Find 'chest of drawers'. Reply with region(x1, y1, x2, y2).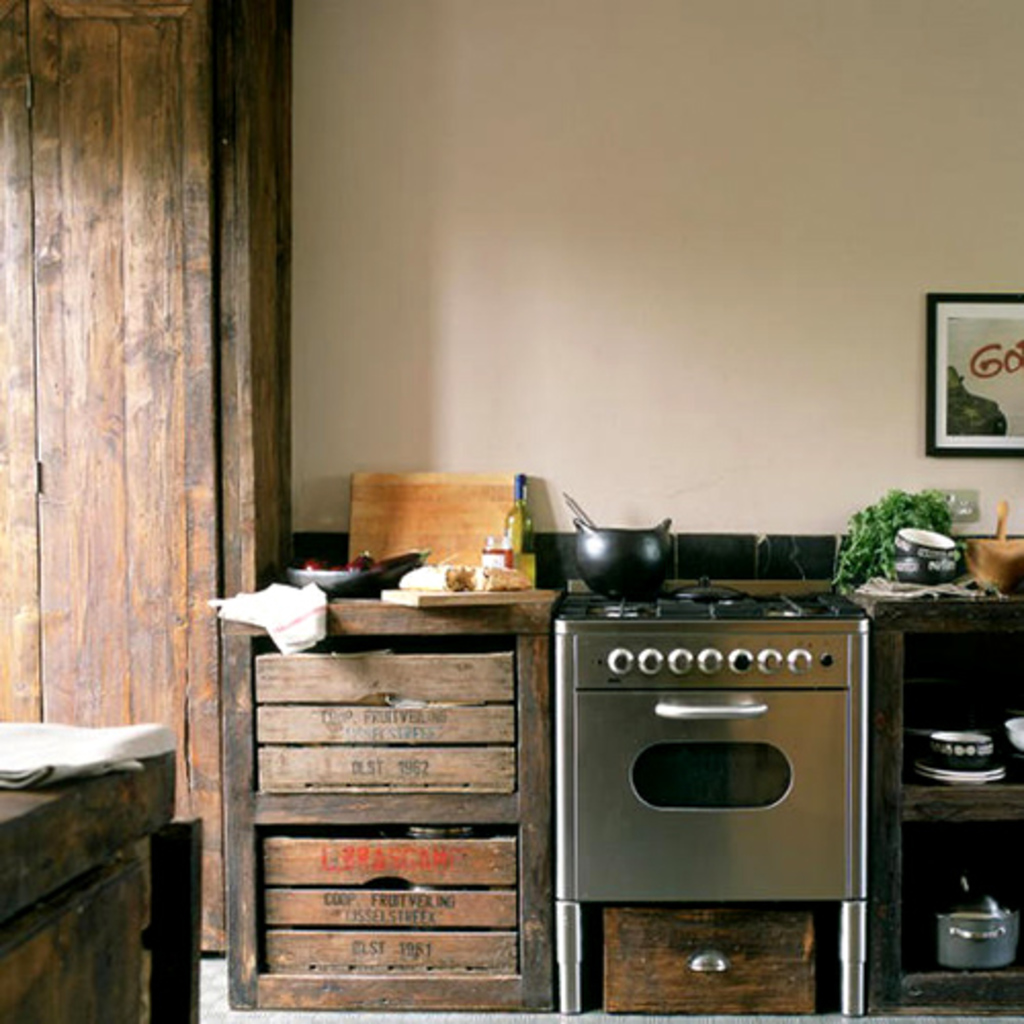
region(219, 588, 561, 1010).
